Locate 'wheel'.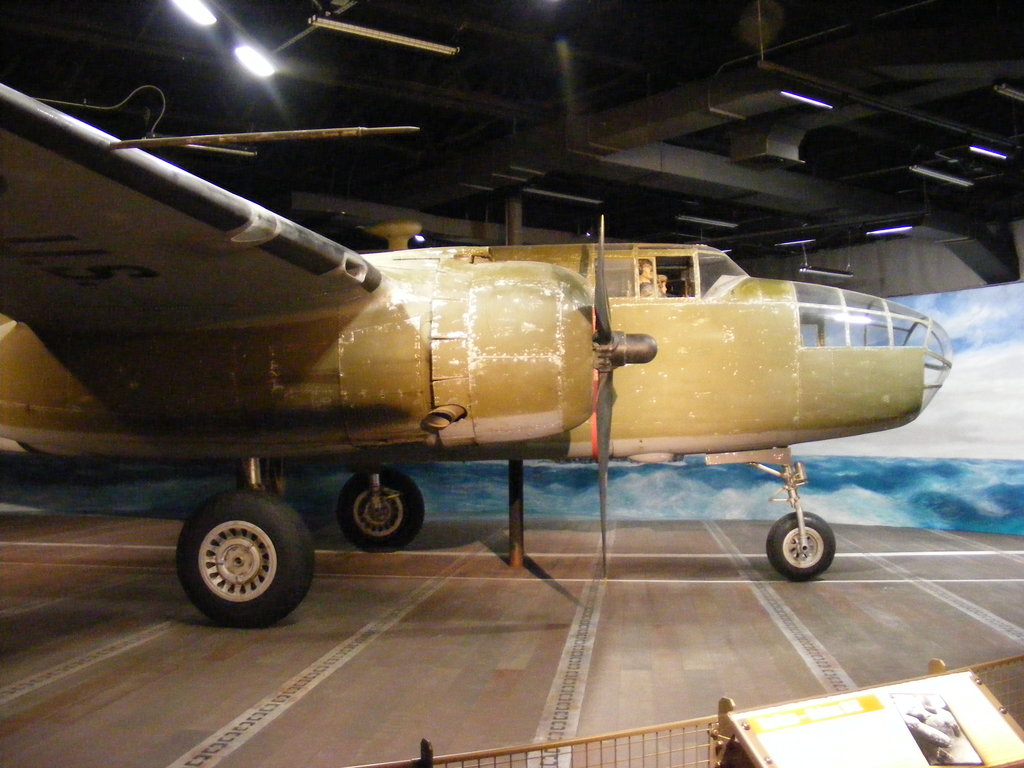
Bounding box: box(338, 468, 424, 550).
